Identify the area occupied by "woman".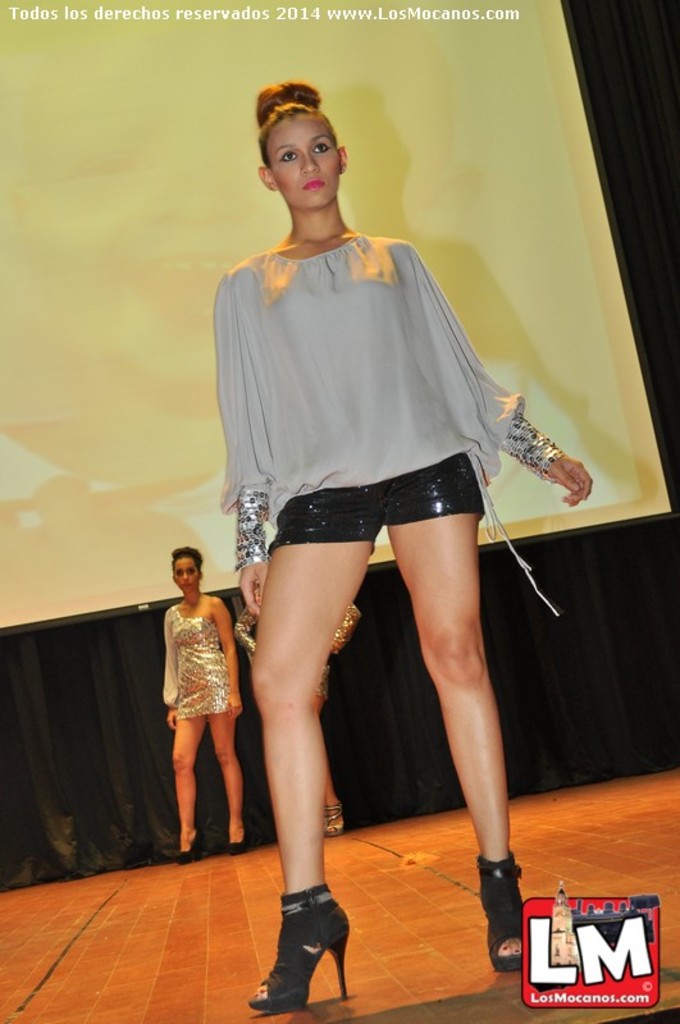
Area: (158,541,248,855).
